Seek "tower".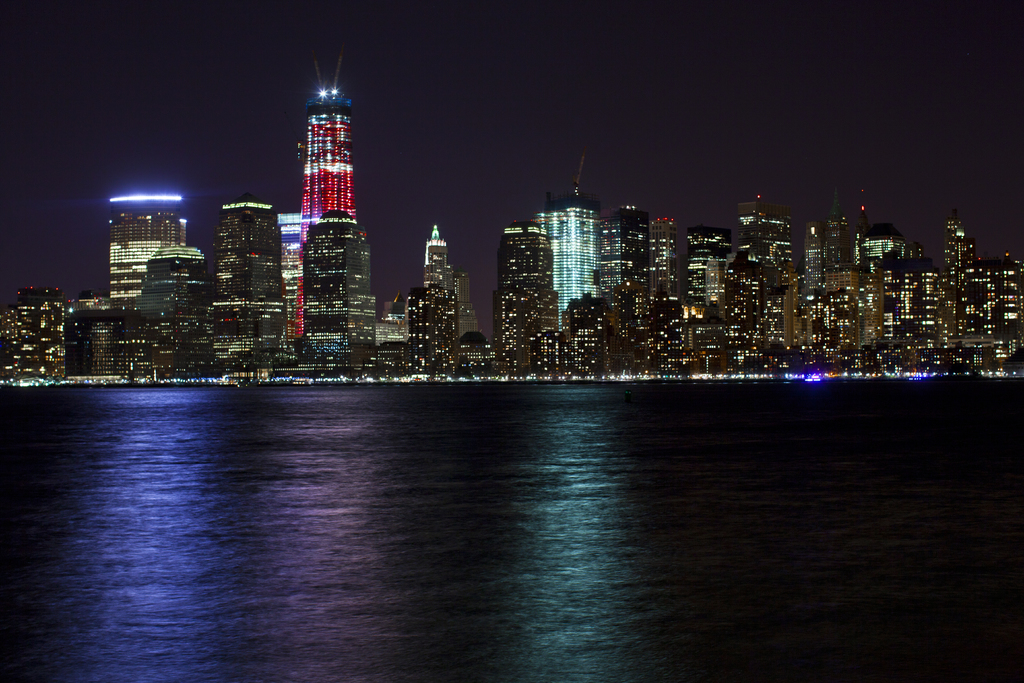
bbox(295, 63, 355, 336).
